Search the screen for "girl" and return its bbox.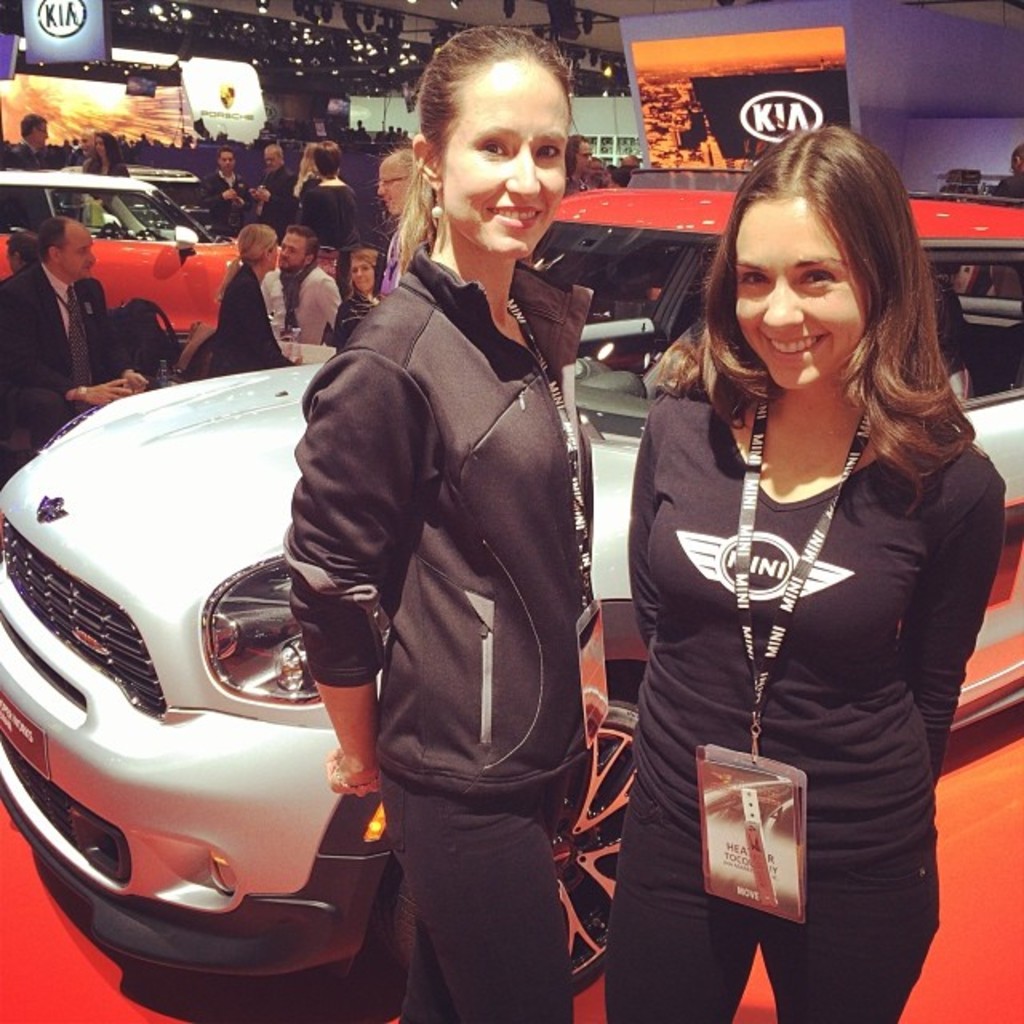
Found: [283,14,605,1022].
